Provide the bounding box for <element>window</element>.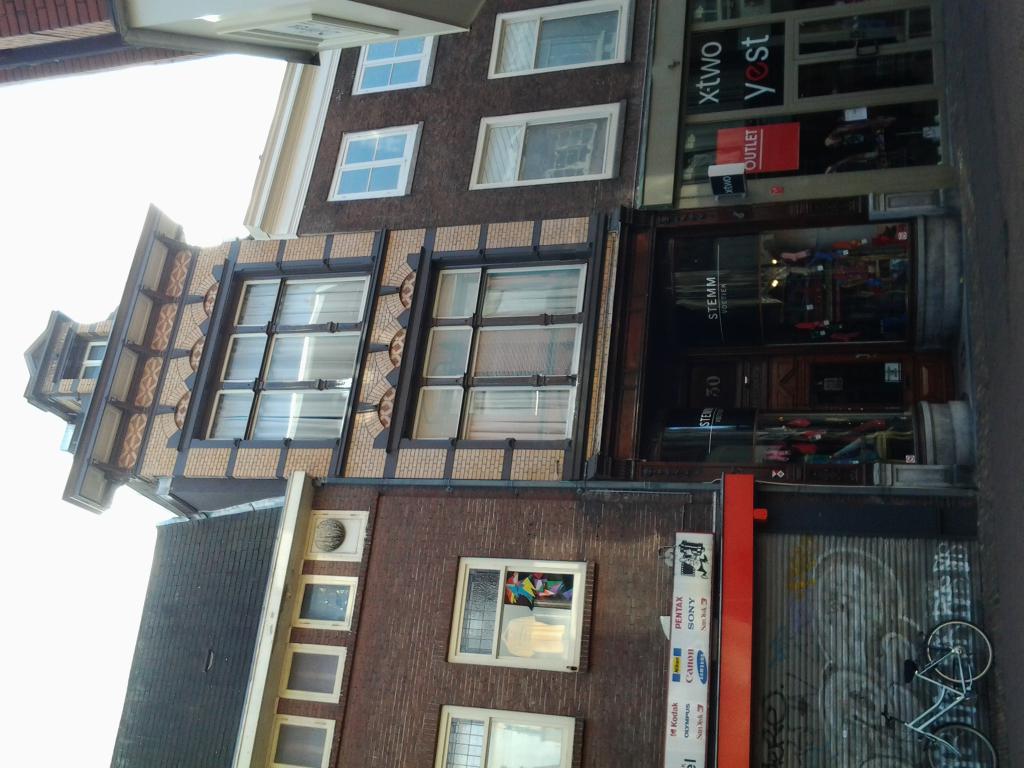
x1=488, y1=1, x2=624, y2=77.
